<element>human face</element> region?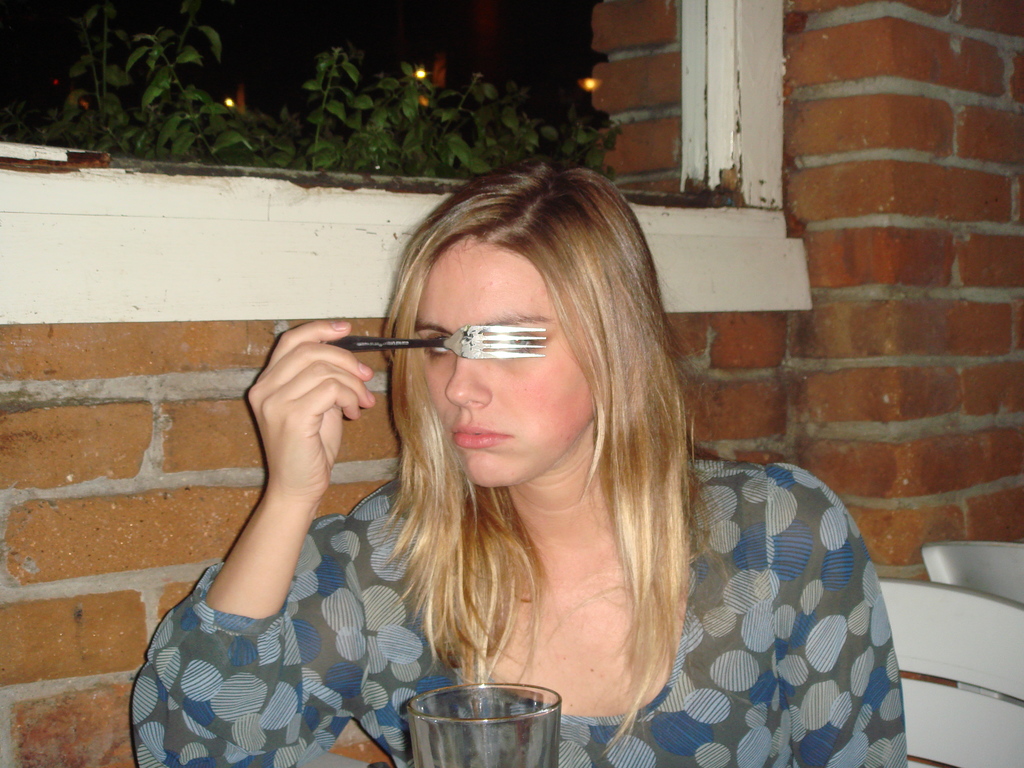
detection(392, 241, 606, 505)
